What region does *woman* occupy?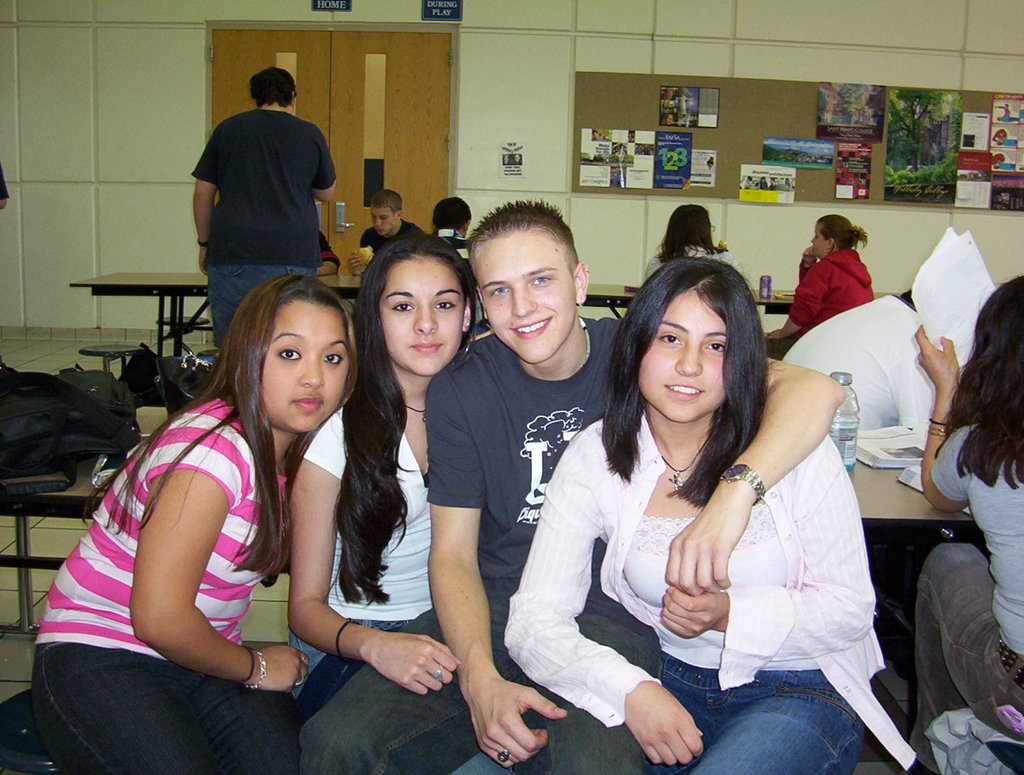
detection(649, 201, 738, 287).
